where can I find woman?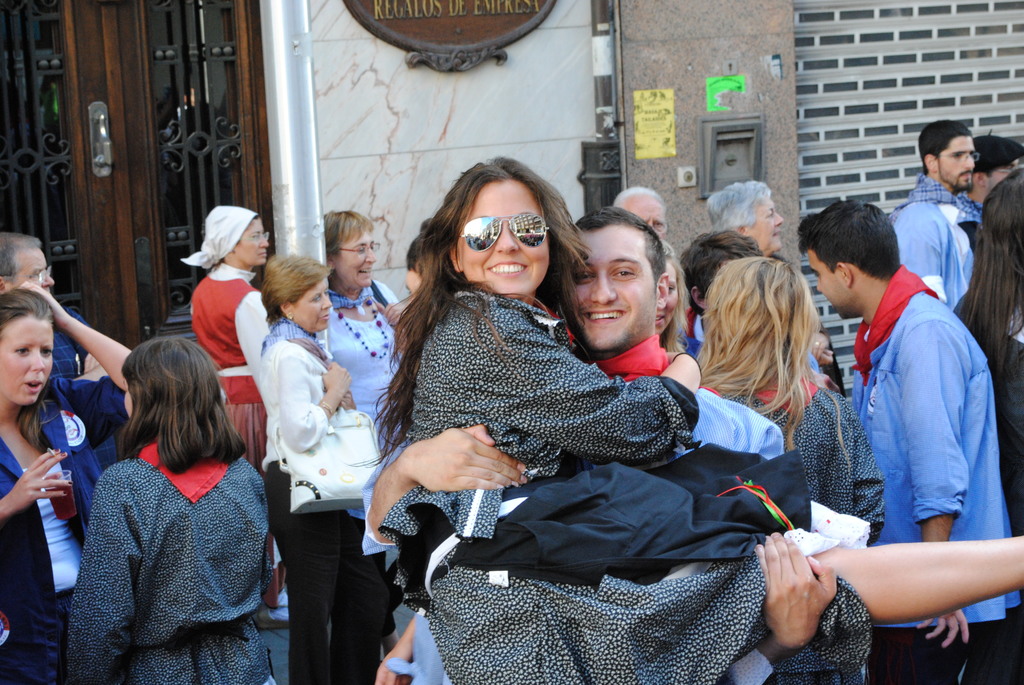
You can find it at {"x1": 56, "y1": 333, "x2": 290, "y2": 684}.
